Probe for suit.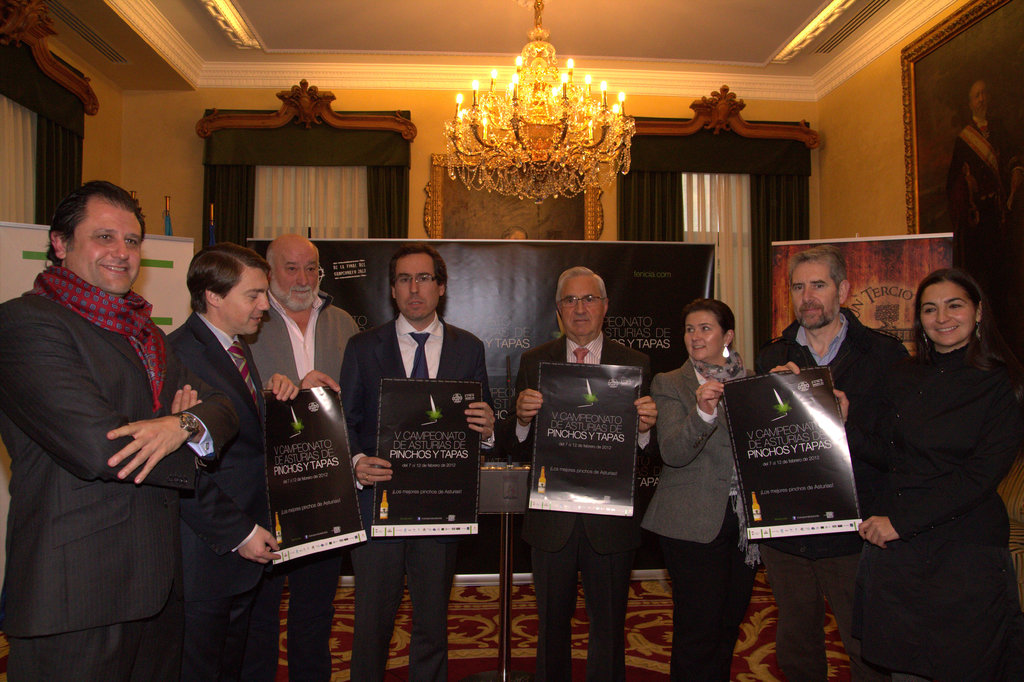
Probe result: (168,312,279,681).
